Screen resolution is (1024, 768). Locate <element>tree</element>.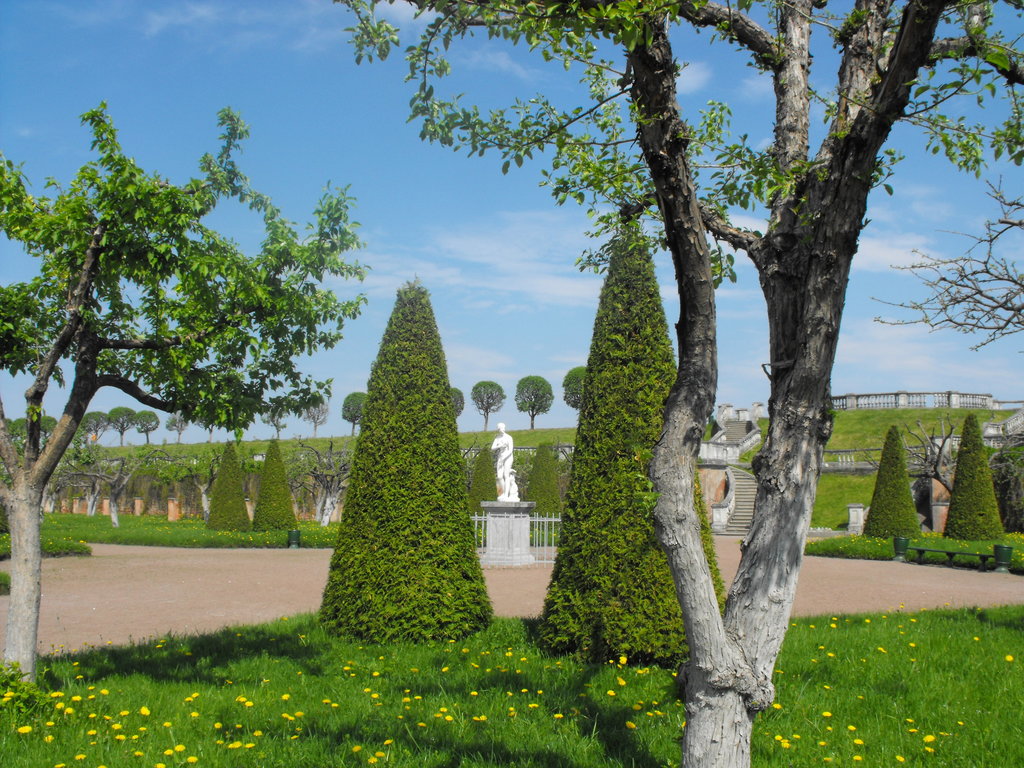
[253,440,300,529].
